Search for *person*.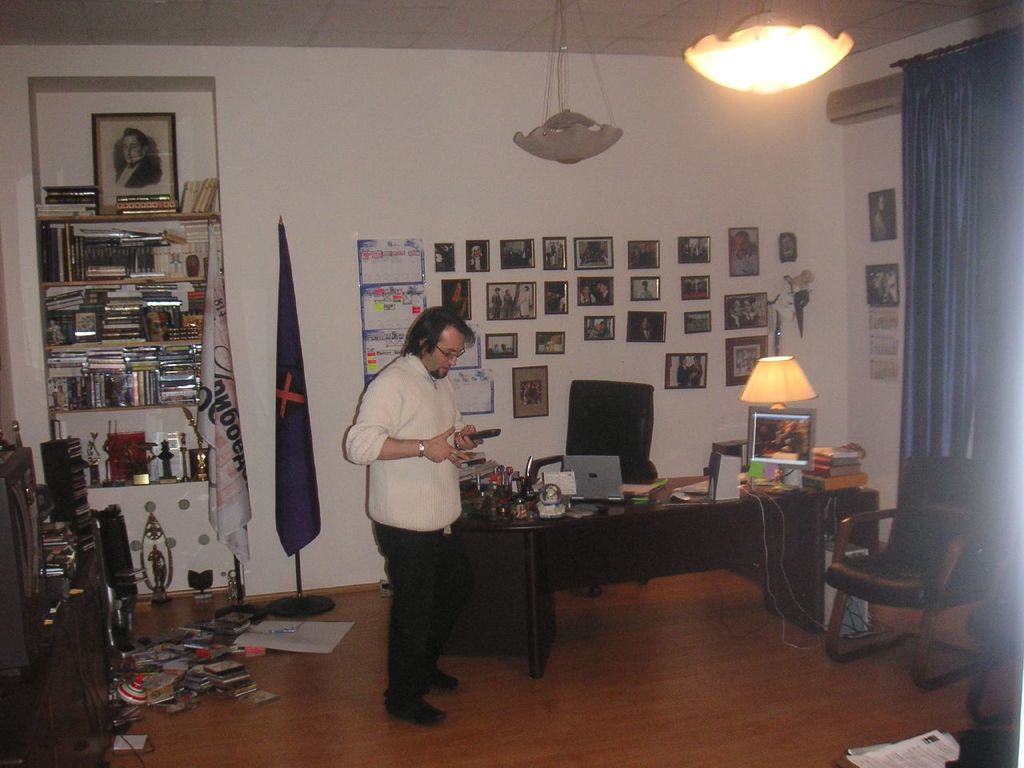
Found at bbox(637, 277, 654, 298).
